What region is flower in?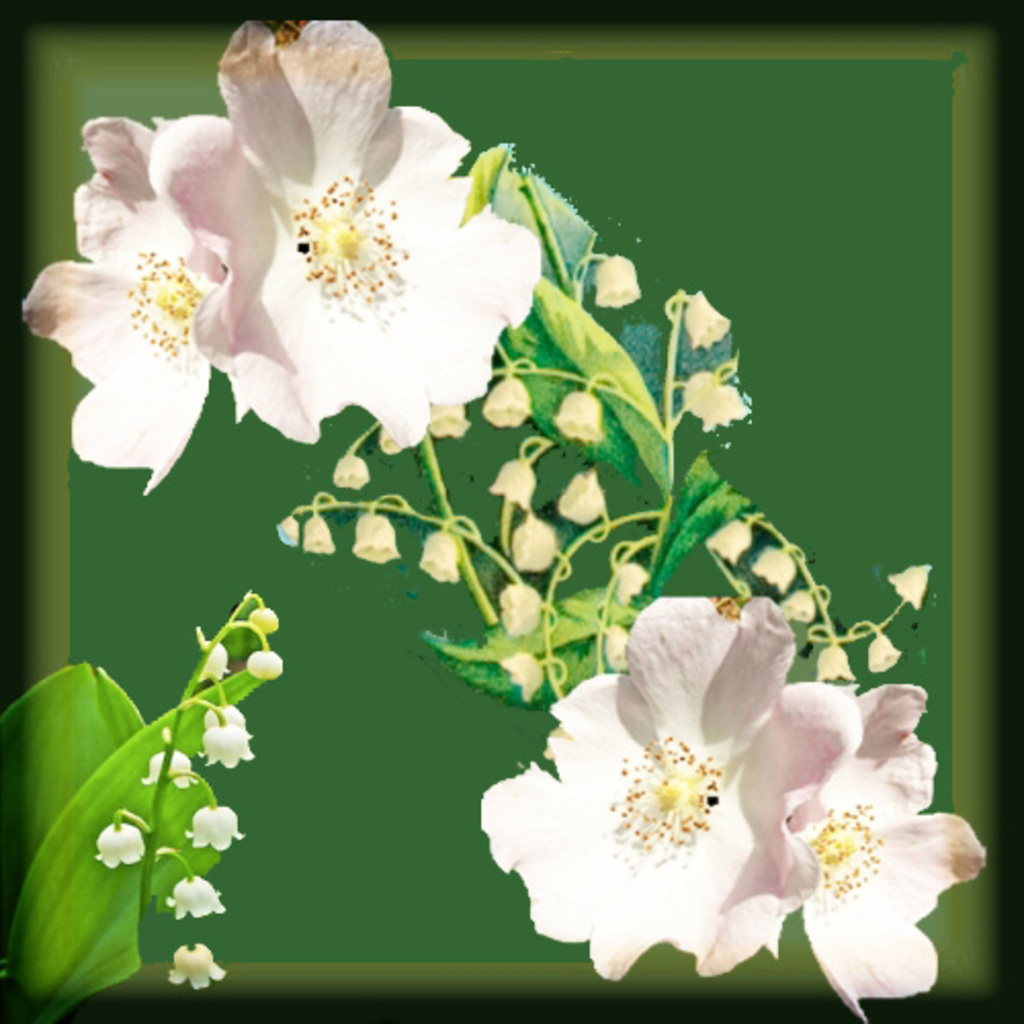
236:651:289:684.
